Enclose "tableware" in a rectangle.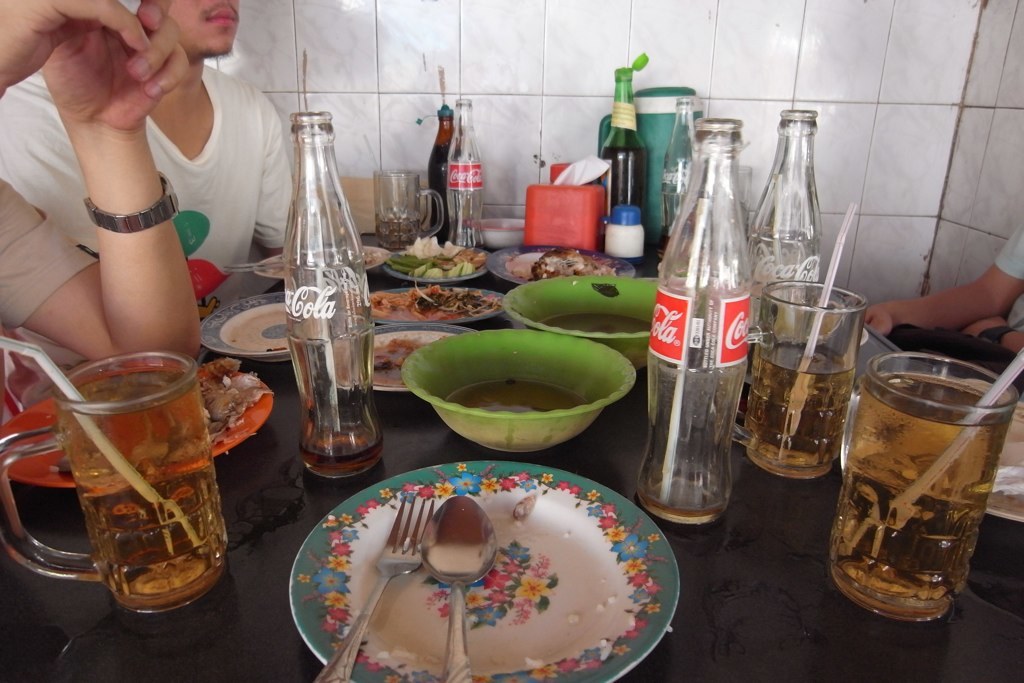
left=224, top=260, right=285, bottom=275.
